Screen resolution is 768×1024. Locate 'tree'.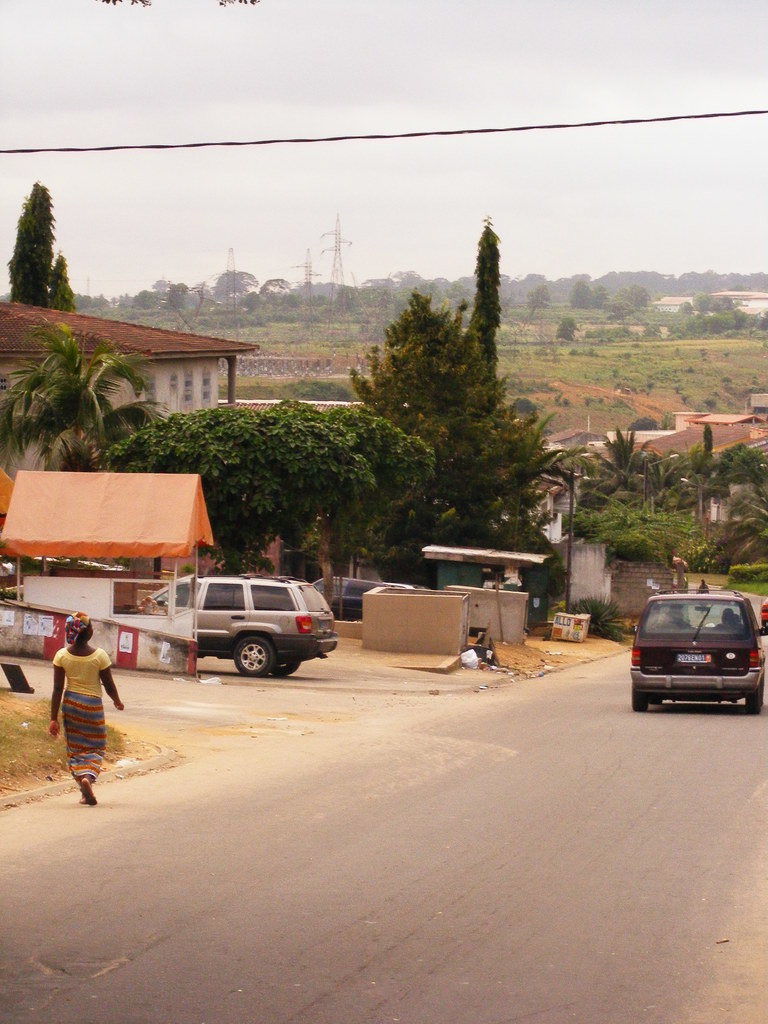
Rect(345, 278, 499, 576).
